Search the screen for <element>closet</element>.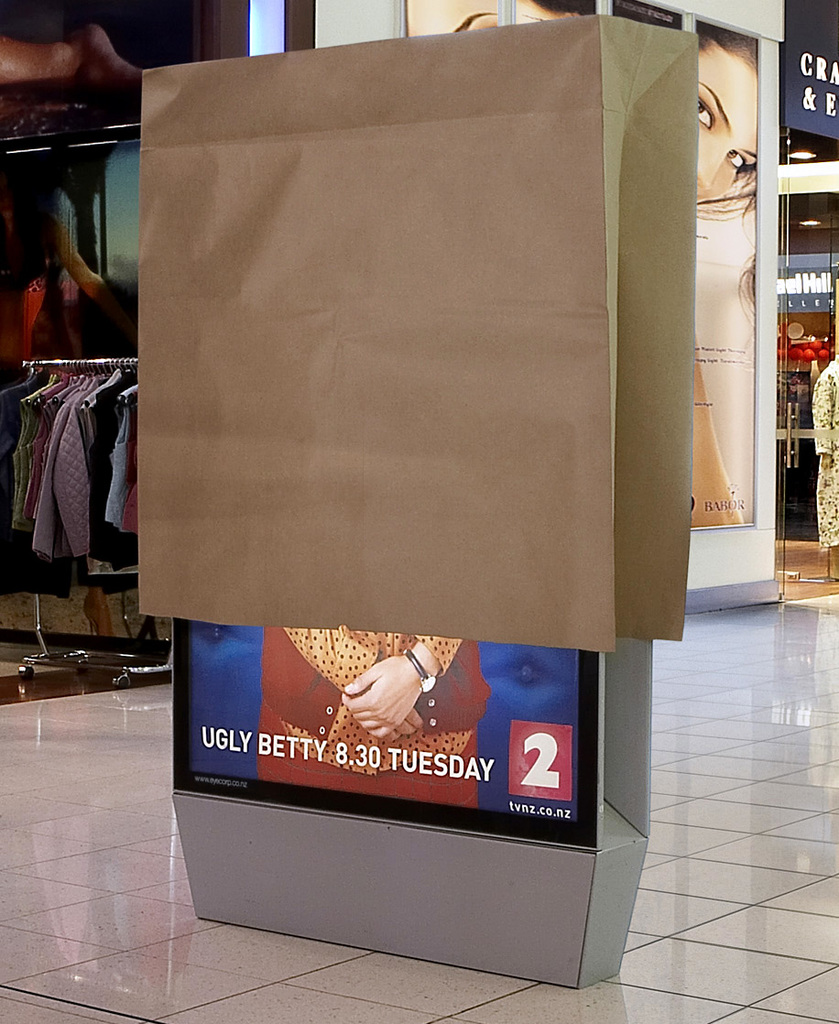
Found at bbox=[0, 357, 172, 691].
